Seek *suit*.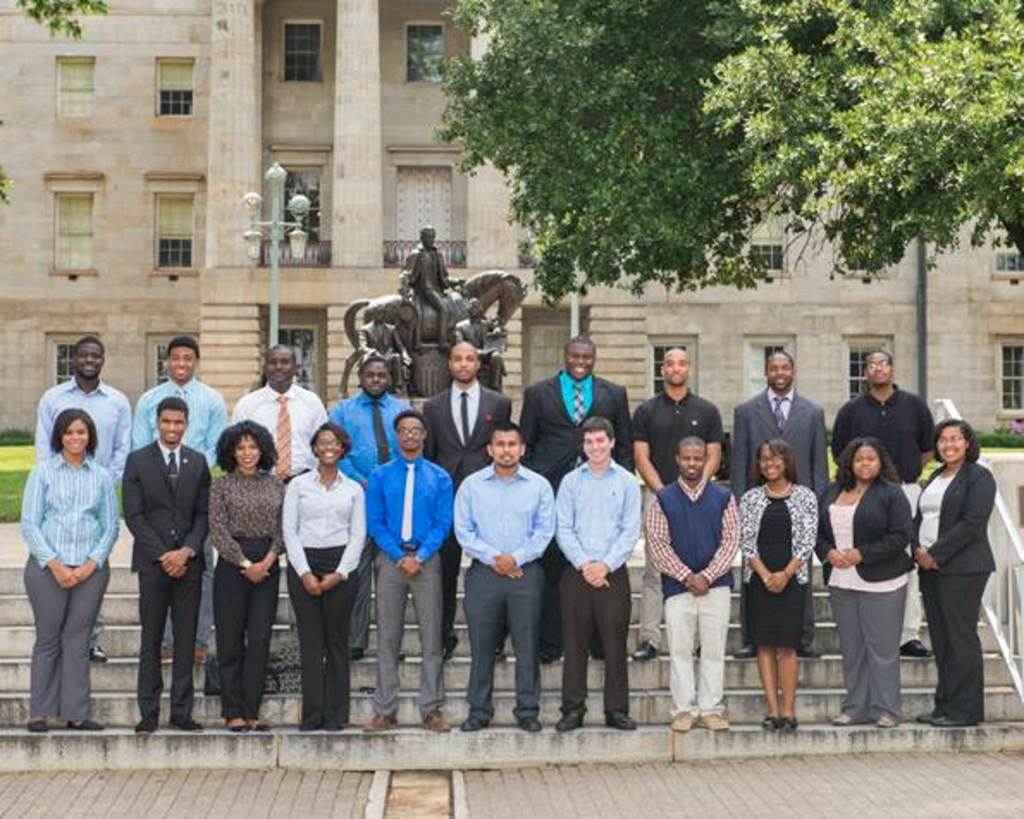
(518,372,638,657).
